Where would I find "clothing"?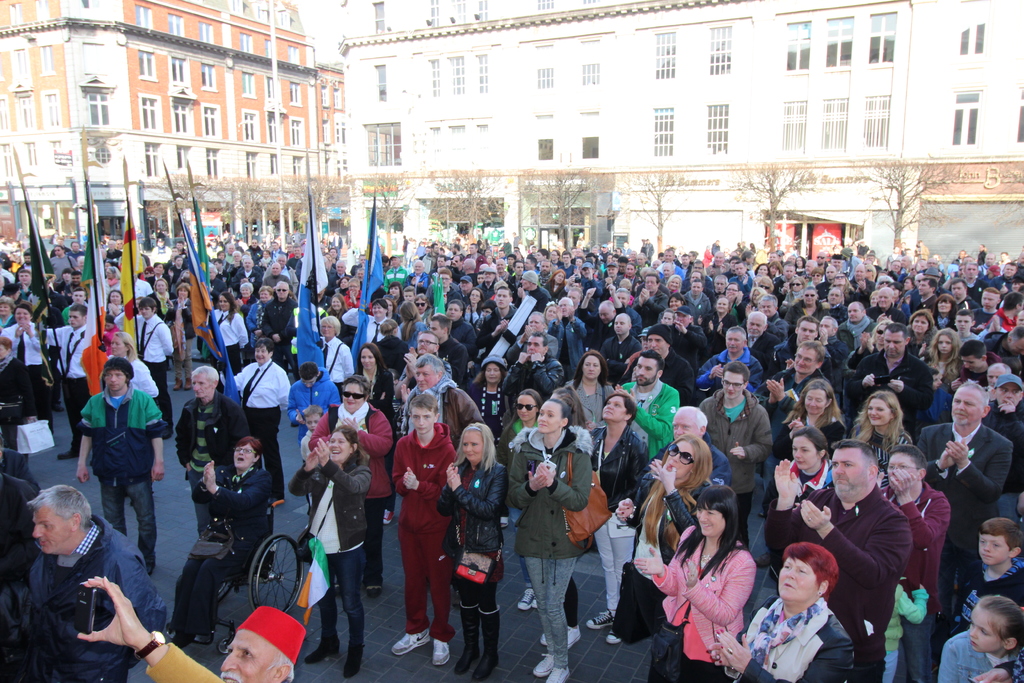
At Rect(437, 336, 474, 374).
